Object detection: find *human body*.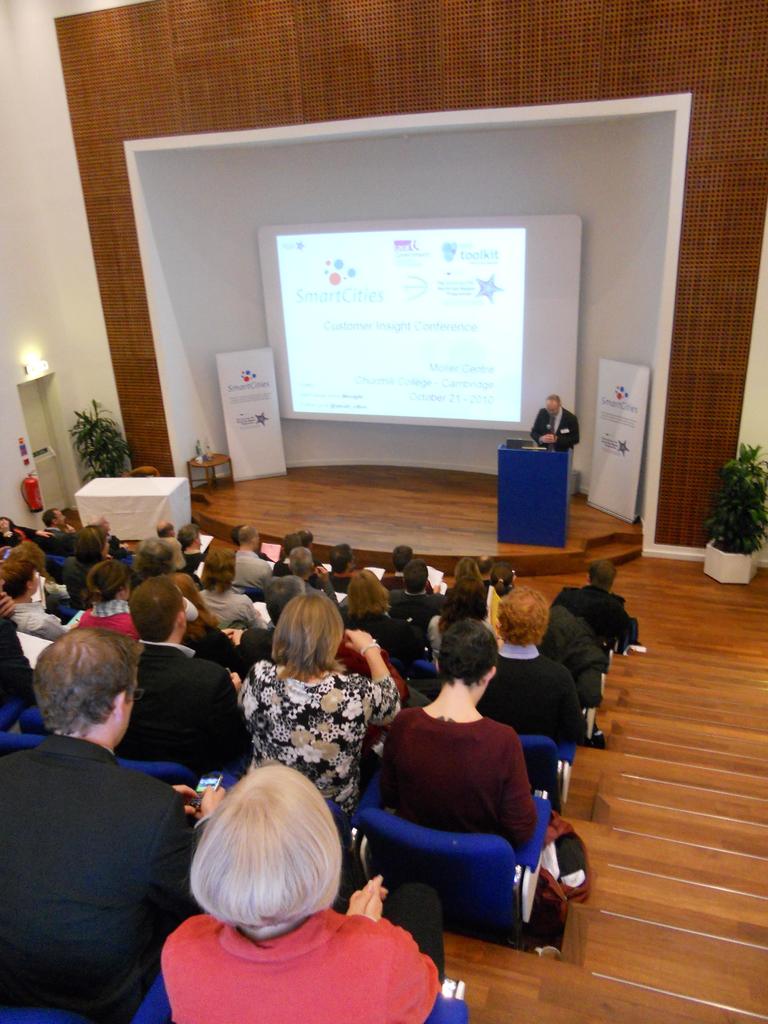
box(564, 556, 639, 641).
